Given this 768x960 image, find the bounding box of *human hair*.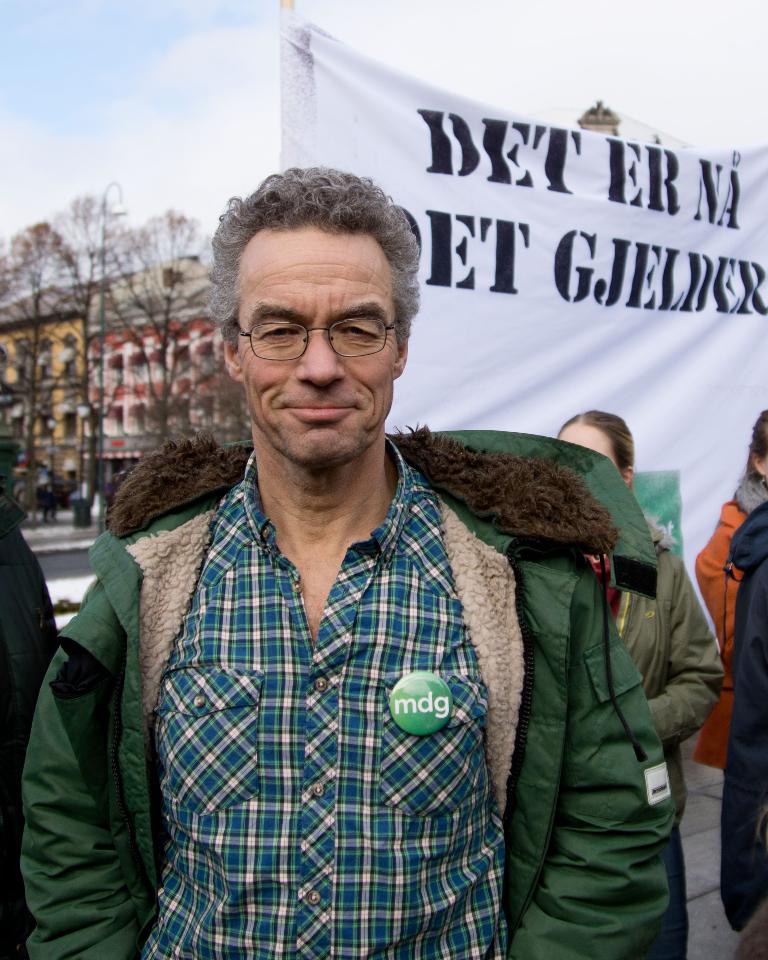
(200,158,424,359).
